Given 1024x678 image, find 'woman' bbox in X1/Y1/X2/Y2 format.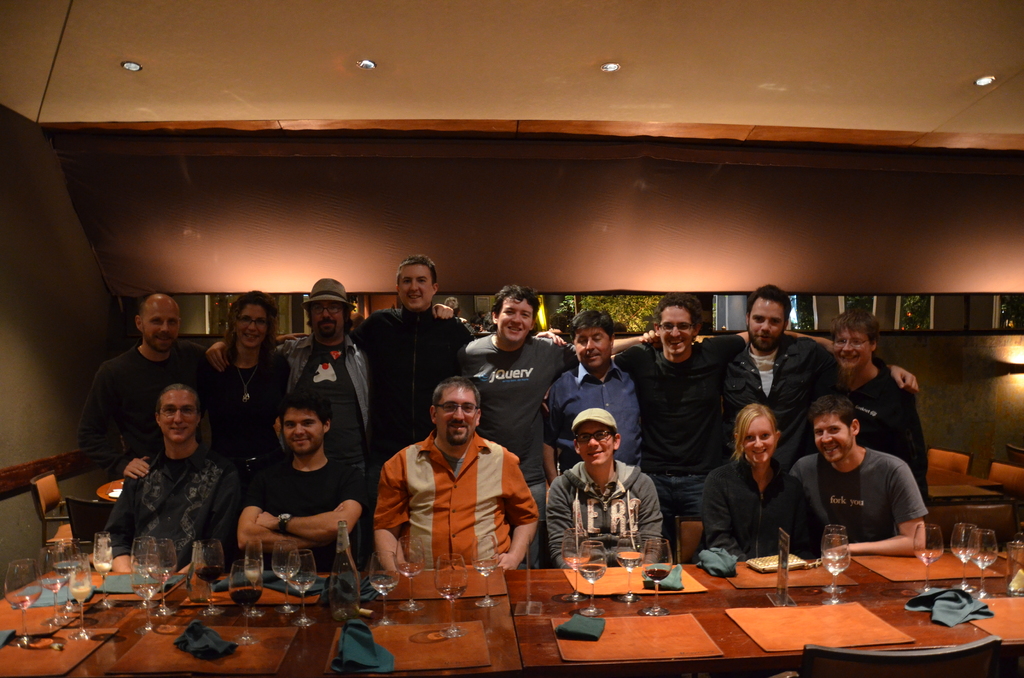
708/400/809/590.
